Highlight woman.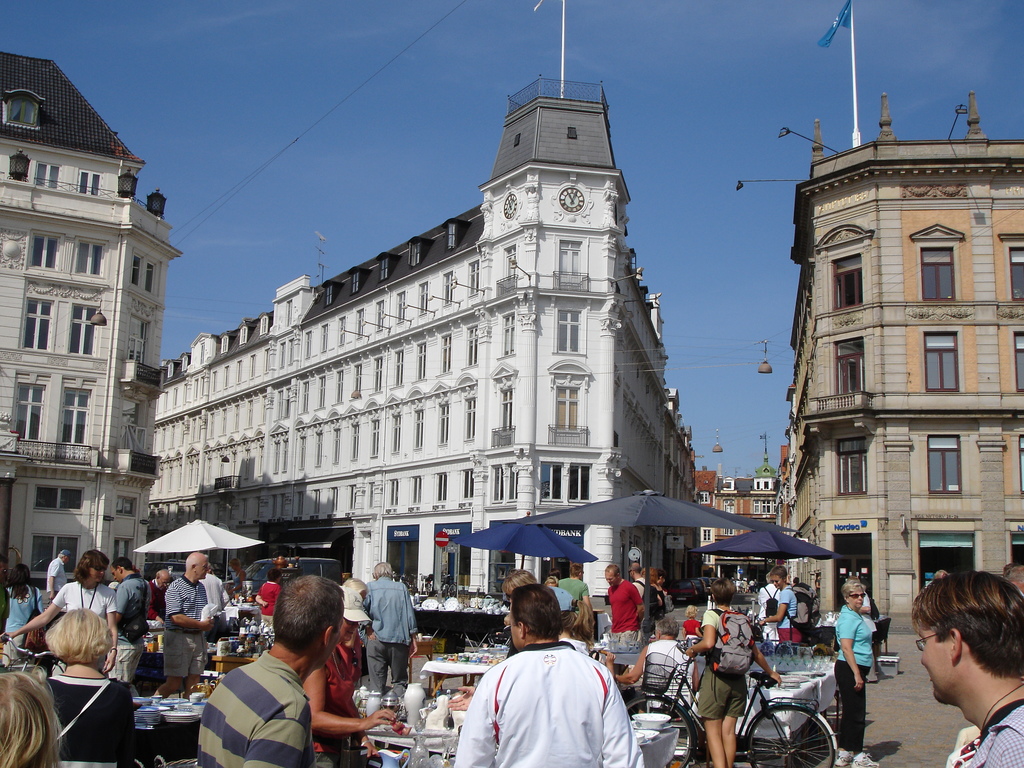
Highlighted region: locate(758, 566, 797, 643).
